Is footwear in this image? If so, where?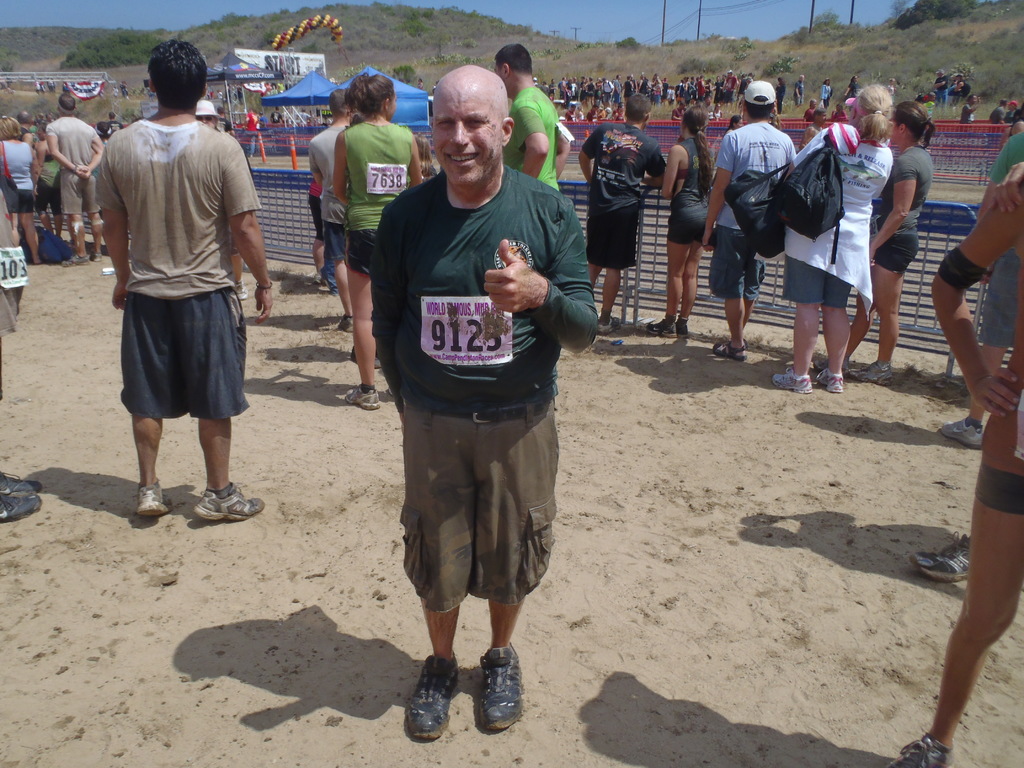
Yes, at 905/531/975/585.
